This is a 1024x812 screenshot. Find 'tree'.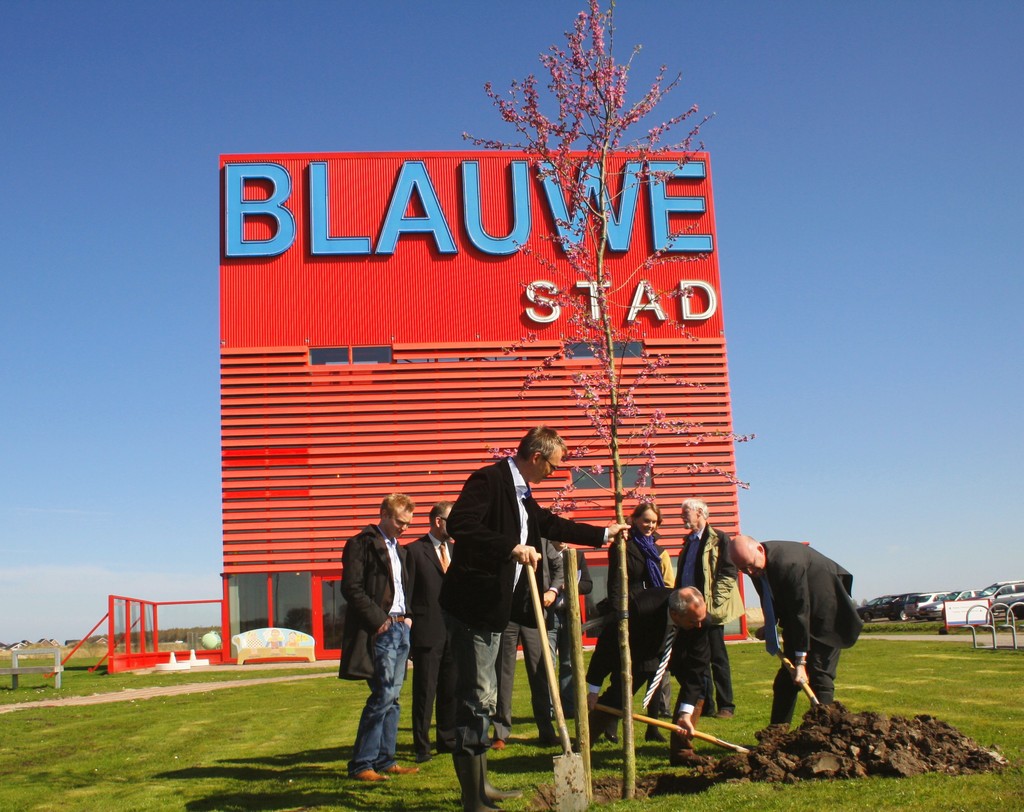
Bounding box: bbox(460, 0, 758, 801).
